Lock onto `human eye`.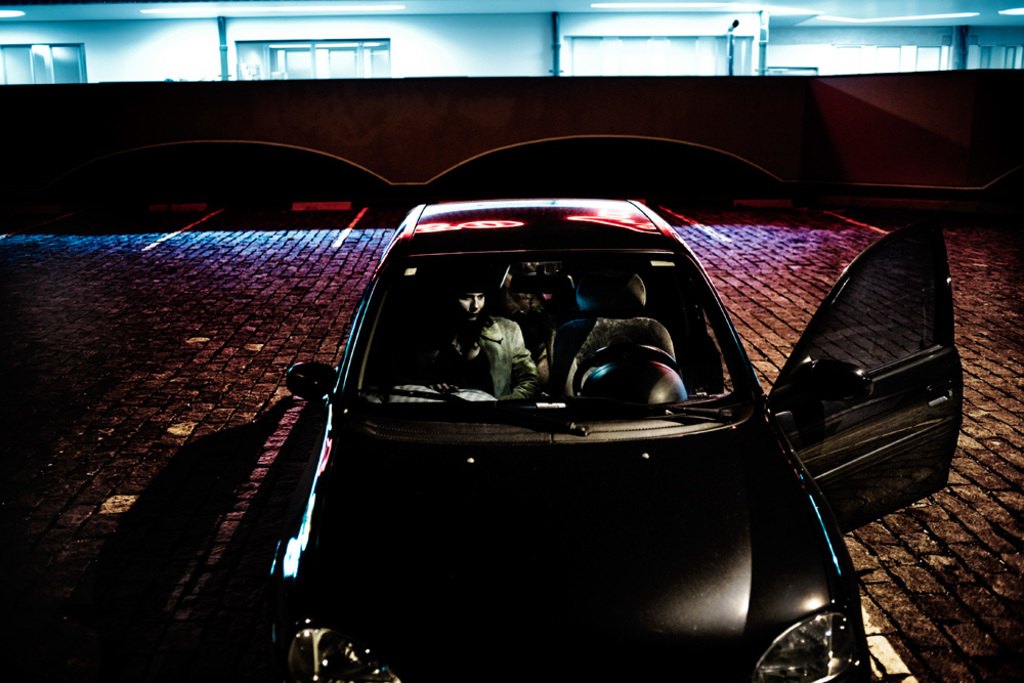
Locked: (x1=460, y1=296, x2=469, y2=302).
